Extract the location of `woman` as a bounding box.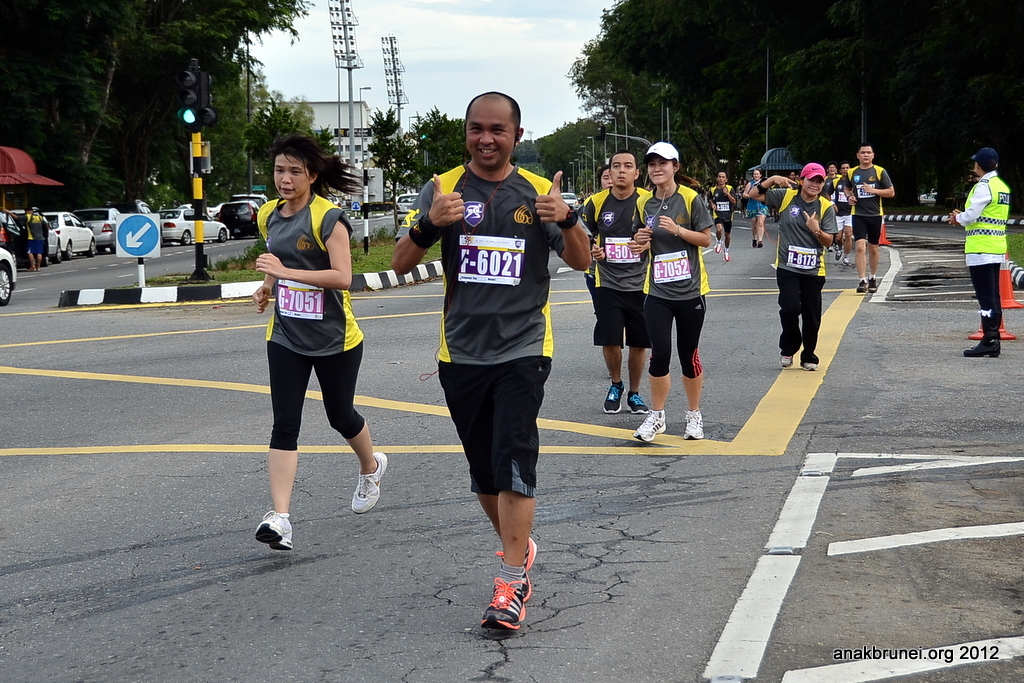
[left=626, top=132, right=719, bottom=445].
